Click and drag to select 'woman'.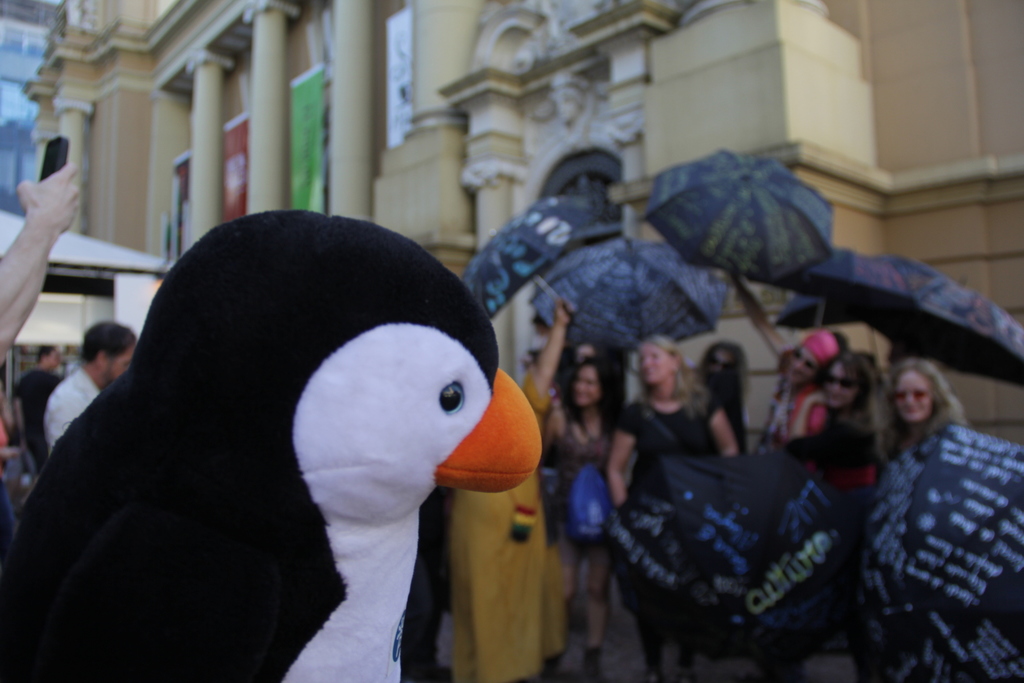
Selection: (left=527, top=299, right=614, bottom=682).
